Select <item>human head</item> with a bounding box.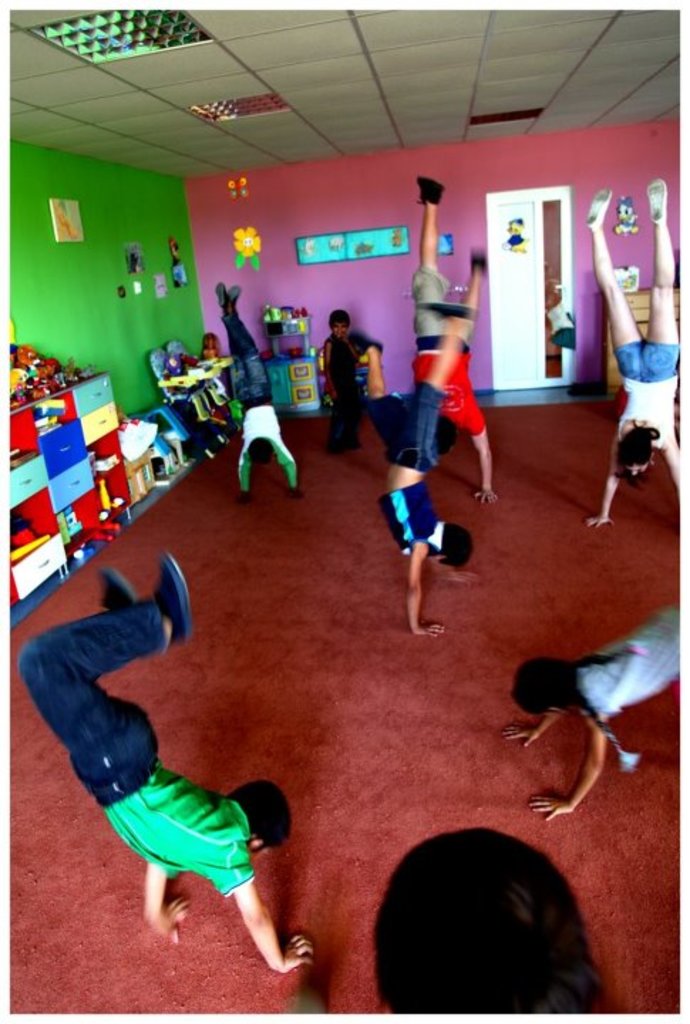
351 845 612 991.
